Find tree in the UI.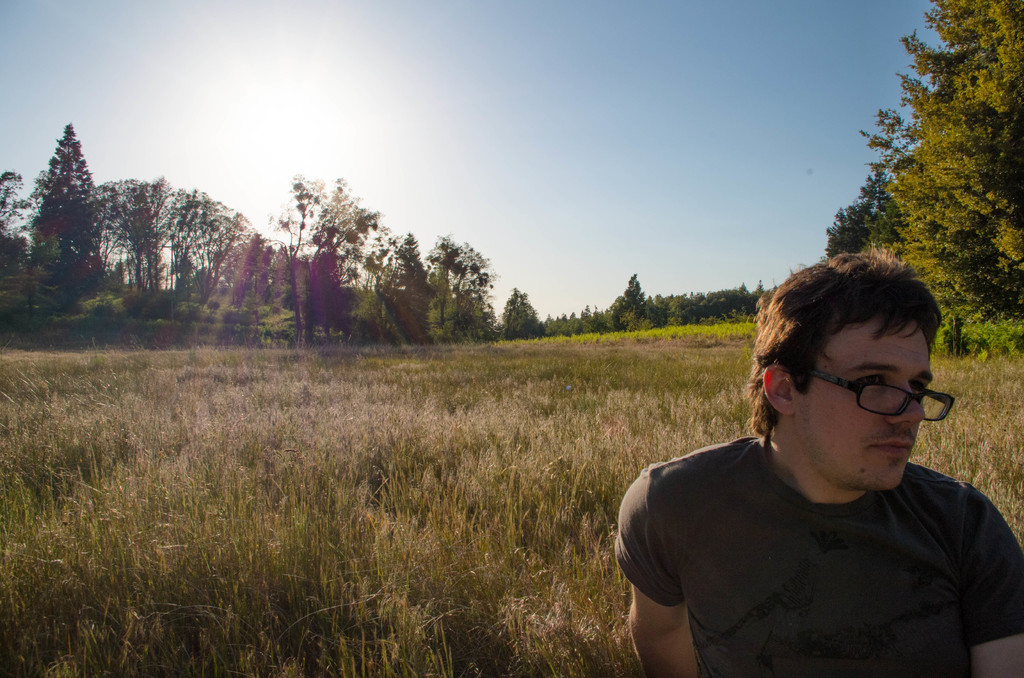
UI element at pyautogui.locateOnScreen(826, 0, 1023, 332).
